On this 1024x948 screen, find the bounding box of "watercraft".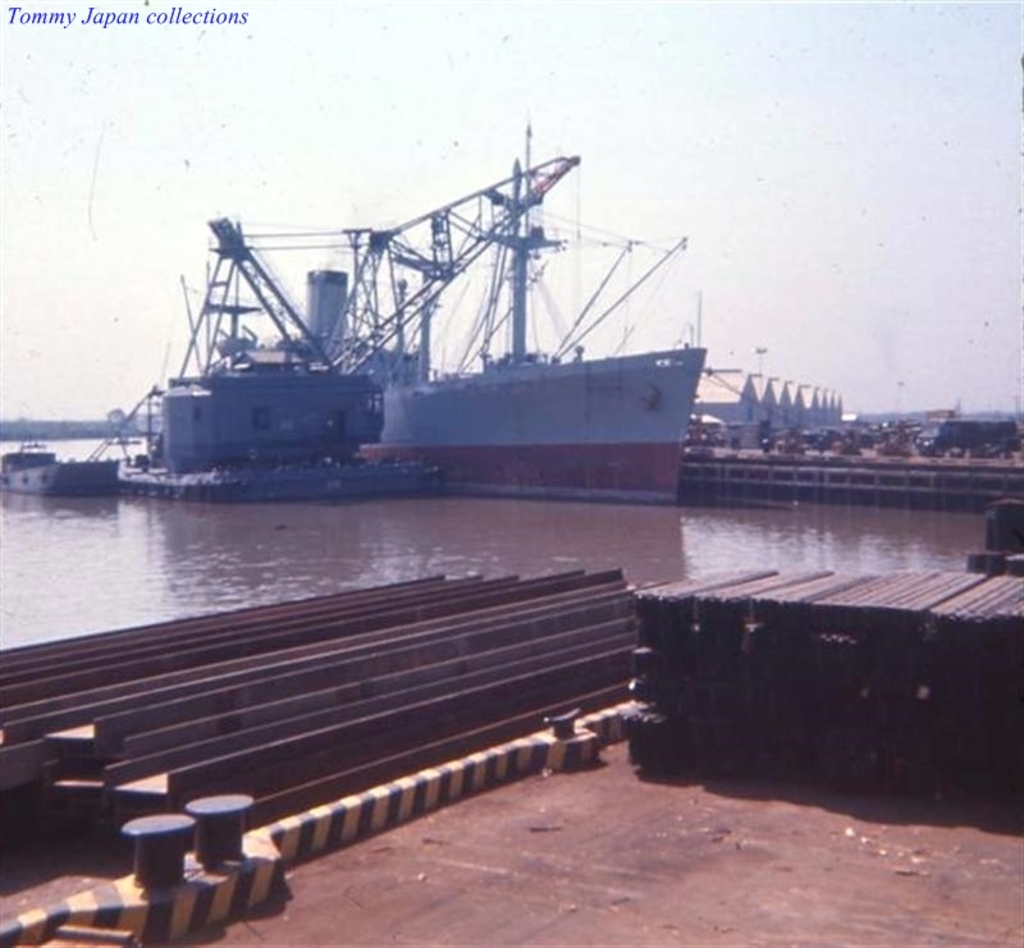
Bounding box: box=[360, 120, 699, 500].
